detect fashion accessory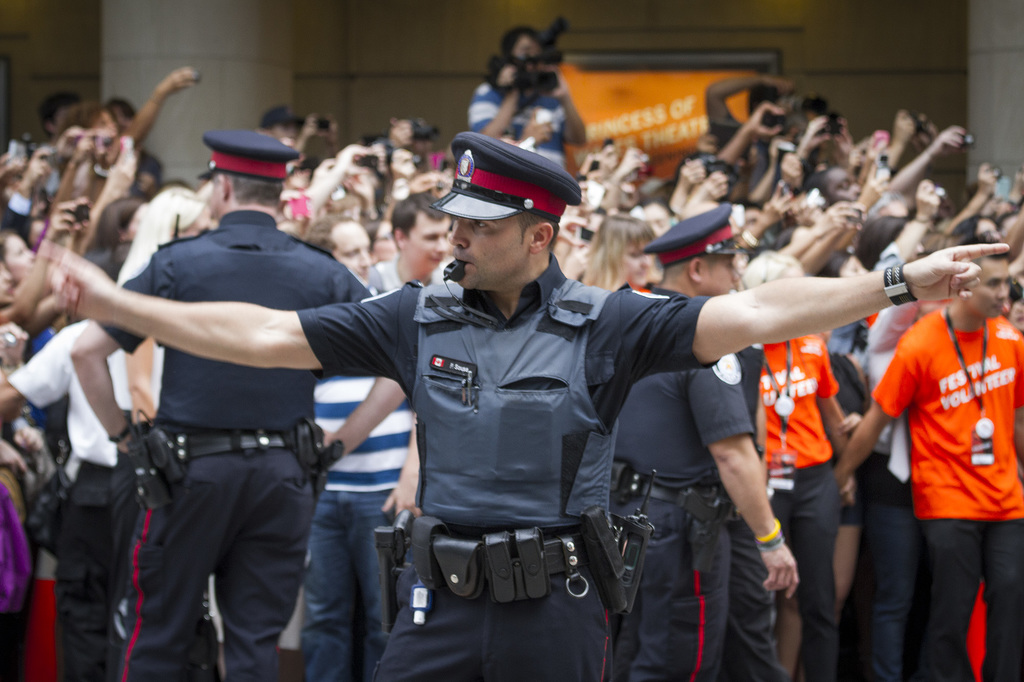
[left=753, top=516, right=783, bottom=552]
